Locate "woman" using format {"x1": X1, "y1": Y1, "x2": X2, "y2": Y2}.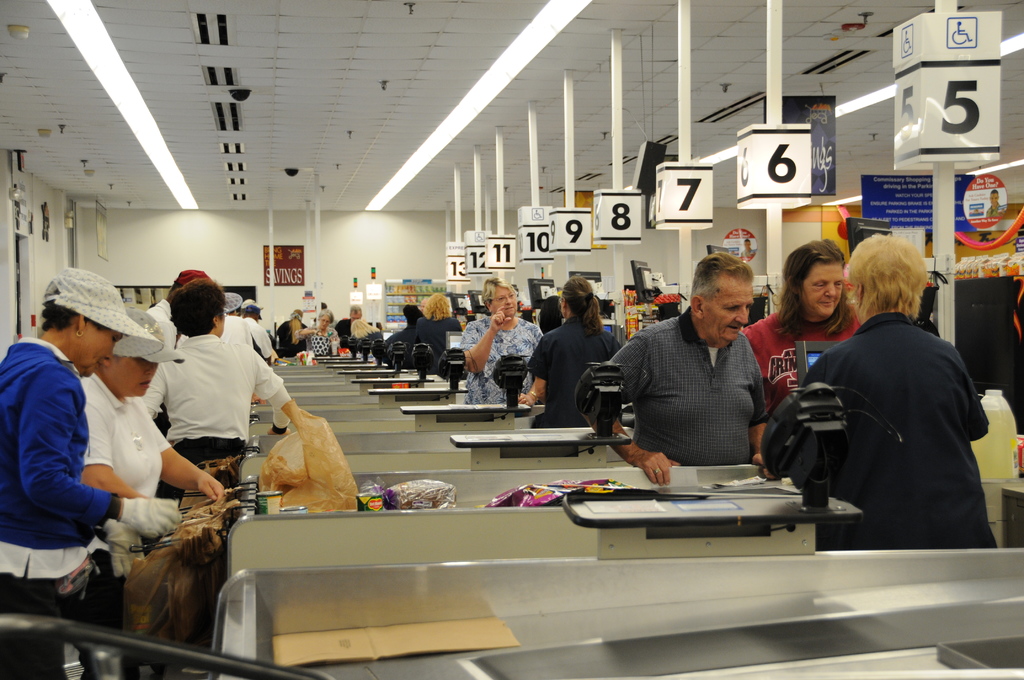
{"x1": 347, "y1": 315, "x2": 378, "y2": 345}.
